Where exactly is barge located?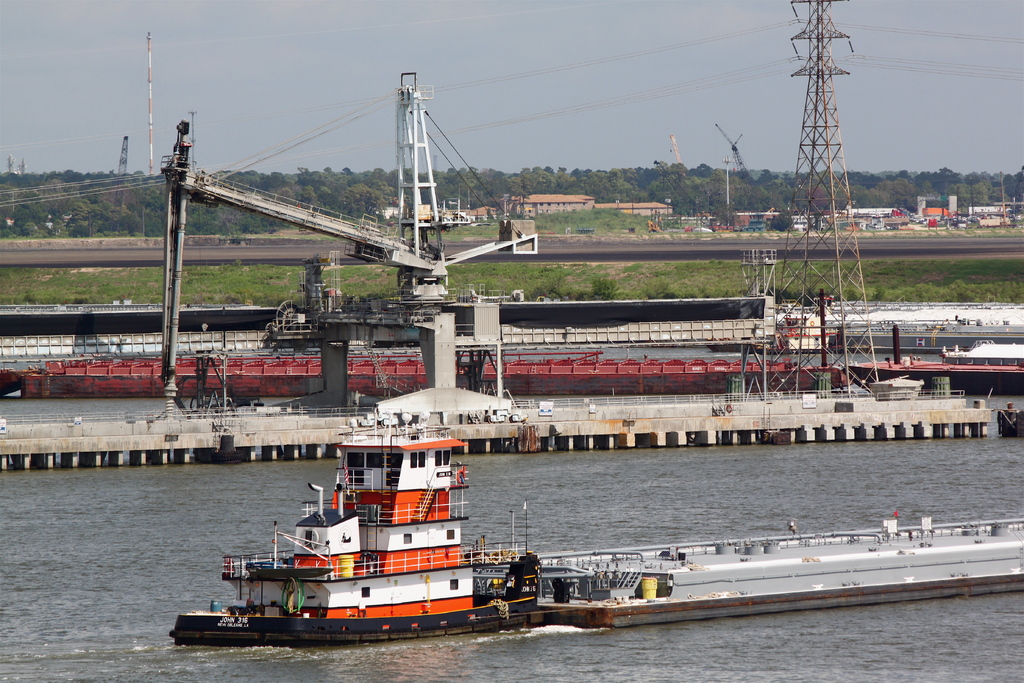
Its bounding box is <bbox>706, 299, 1023, 352</bbox>.
